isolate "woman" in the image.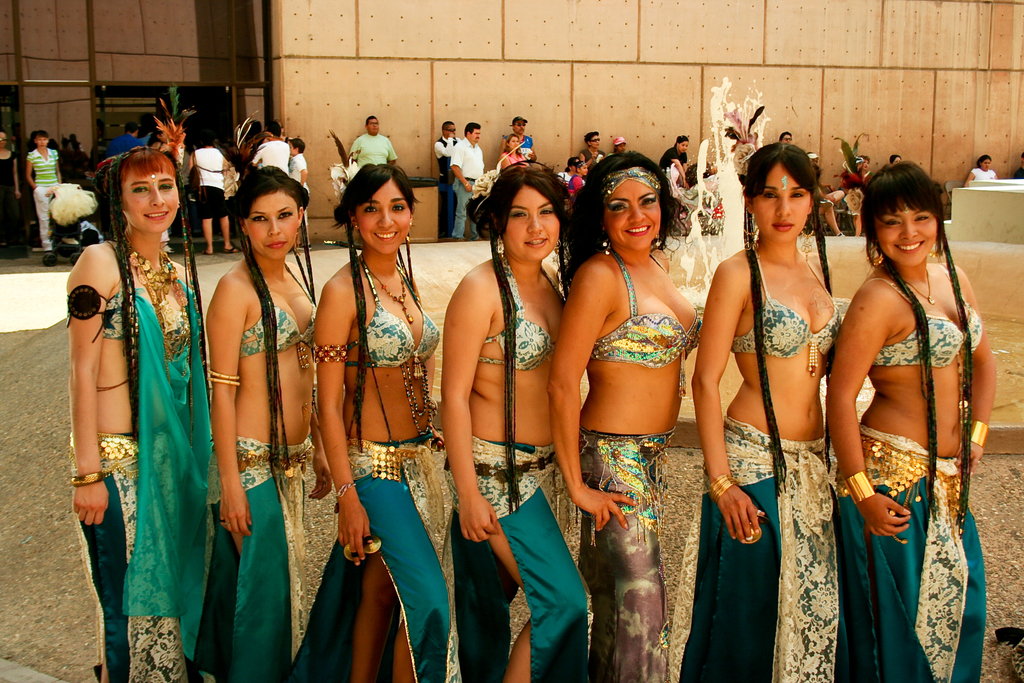
Isolated region: locate(957, 158, 996, 189).
